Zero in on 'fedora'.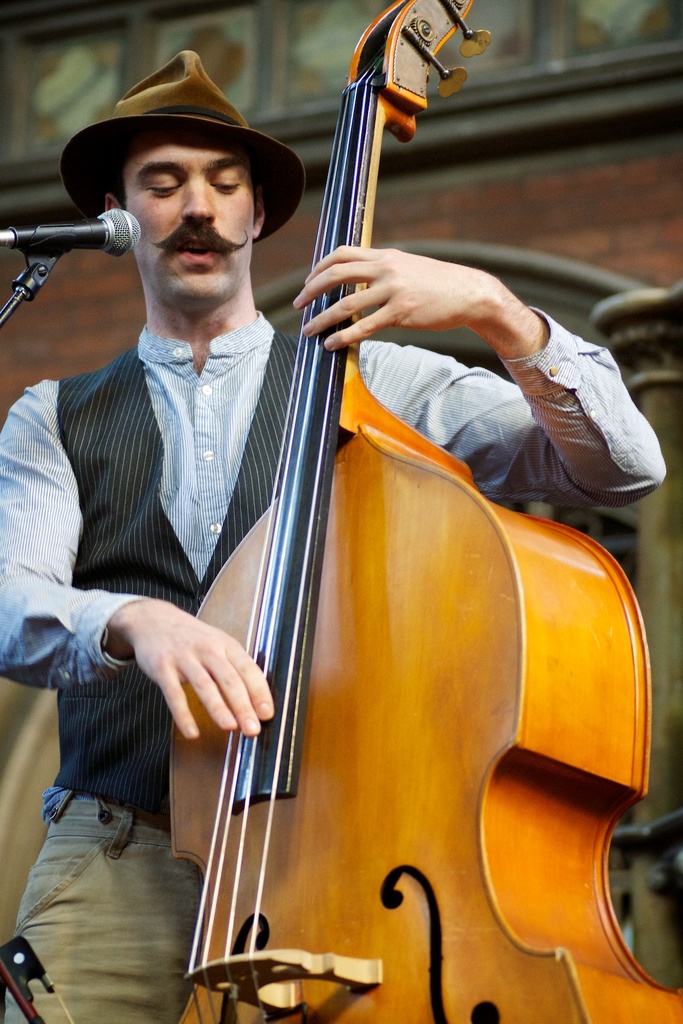
Zeroed in: left=68, top=35, right=309, bottom=231.
